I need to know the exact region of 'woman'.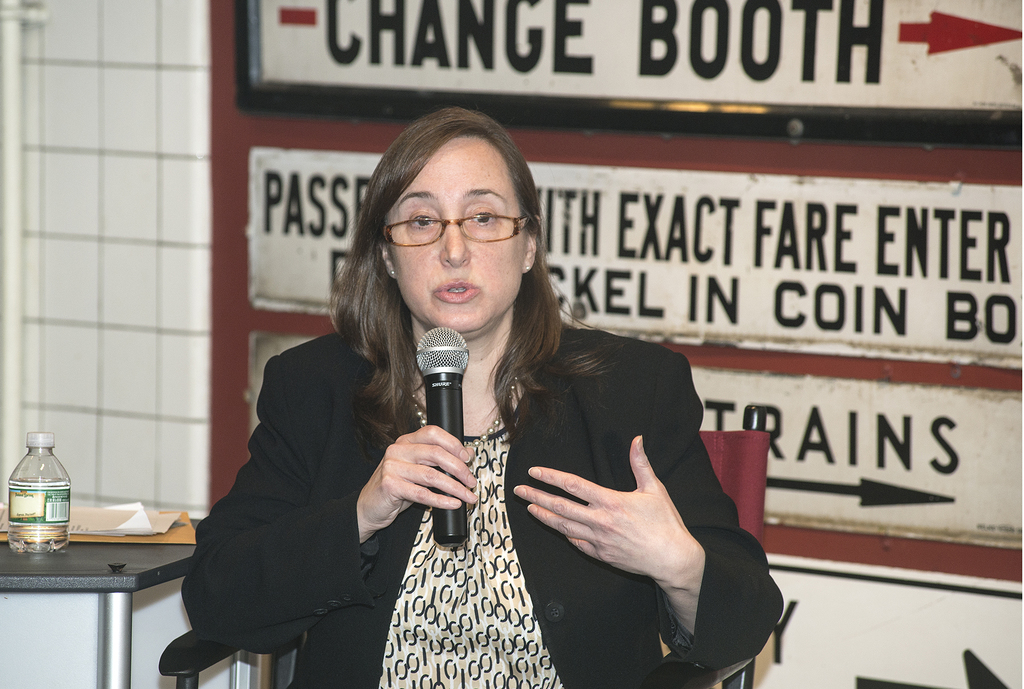
Region: left=255, top=140, right=737, bottom=688.
